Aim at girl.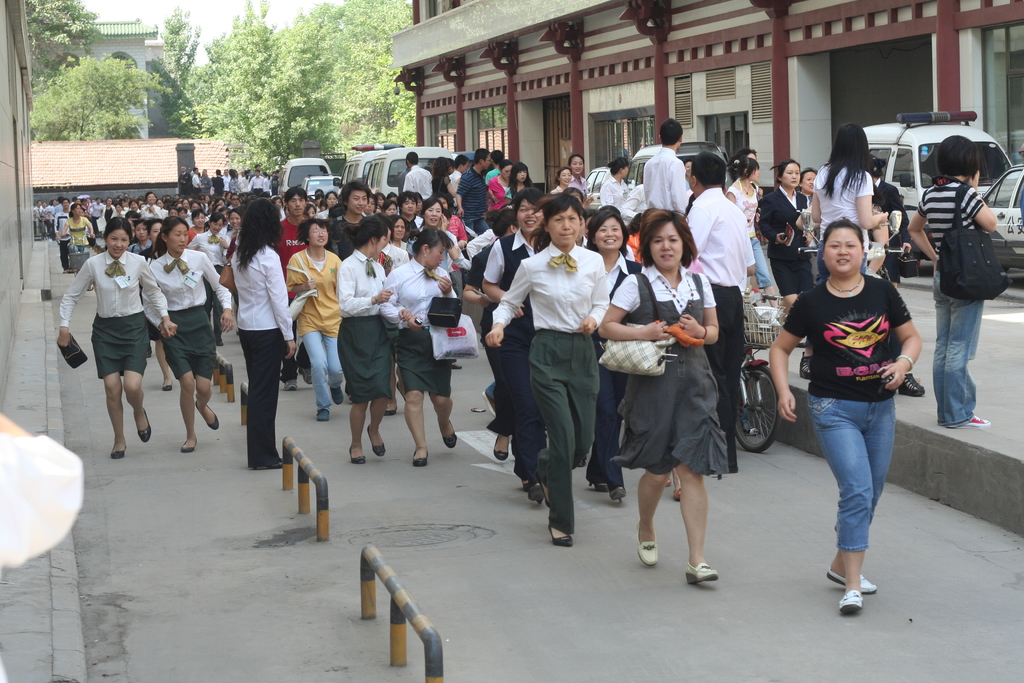
Aimed at {"x1": 502, "y1": 161, "x2": 538, "y2": 197}.
